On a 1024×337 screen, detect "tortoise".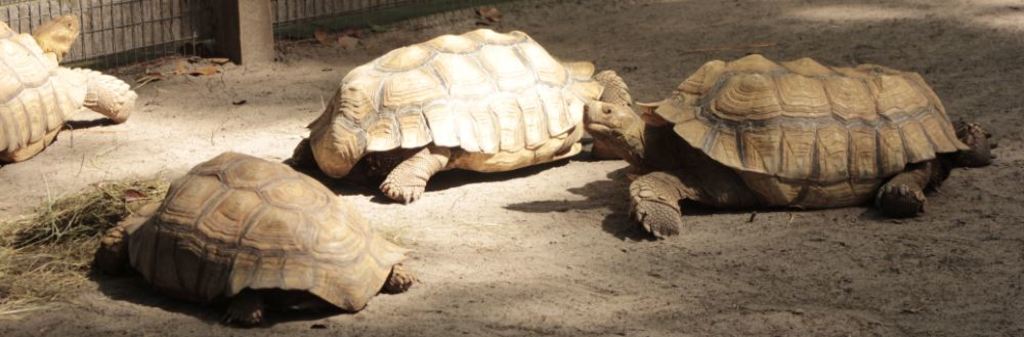
(x1=101, y1=152, x2=415, y2=330).
